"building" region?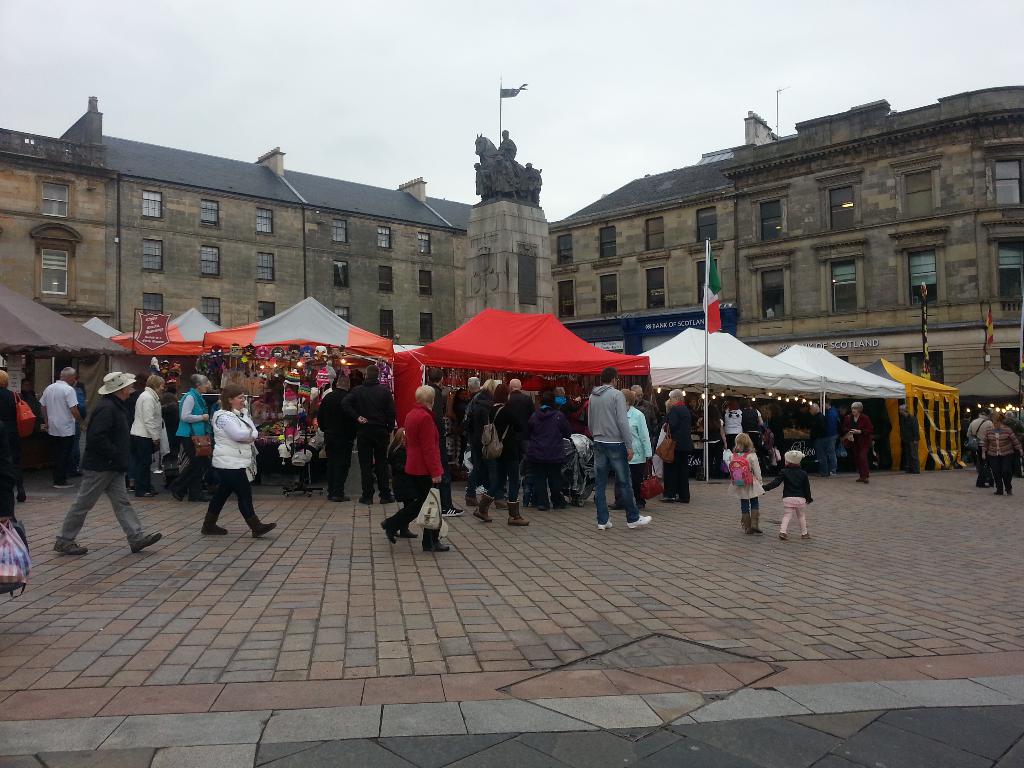
x1=549, y1=83, x2=1023, y2=387
